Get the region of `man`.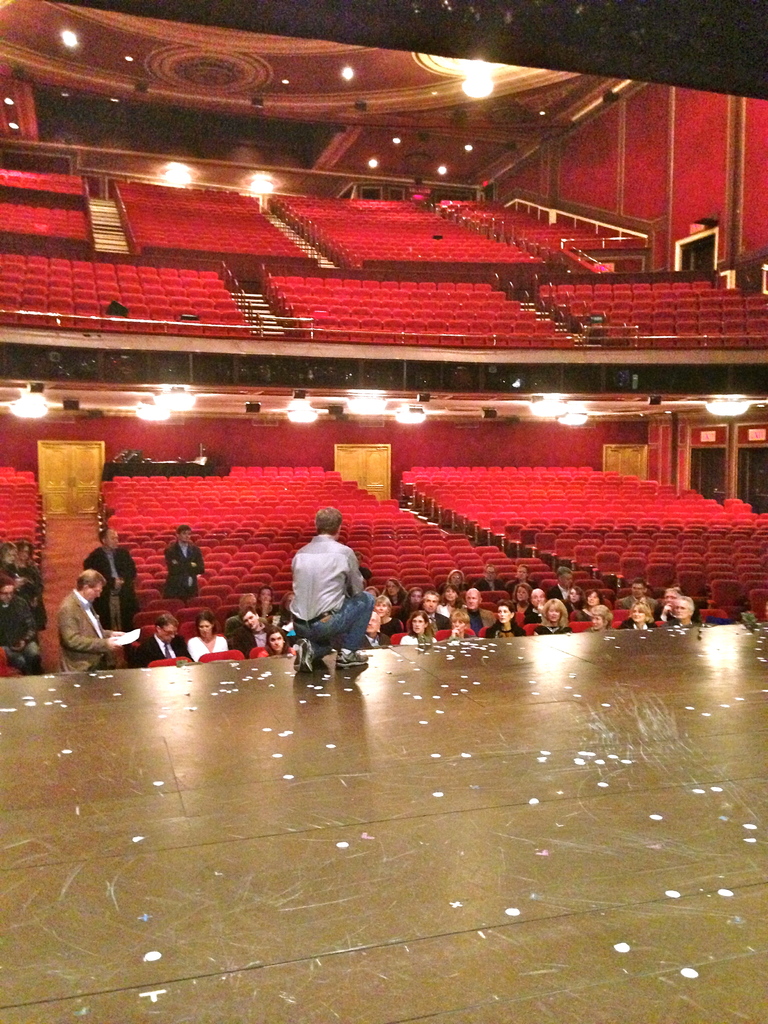
region(236, 600, 270, 664).
